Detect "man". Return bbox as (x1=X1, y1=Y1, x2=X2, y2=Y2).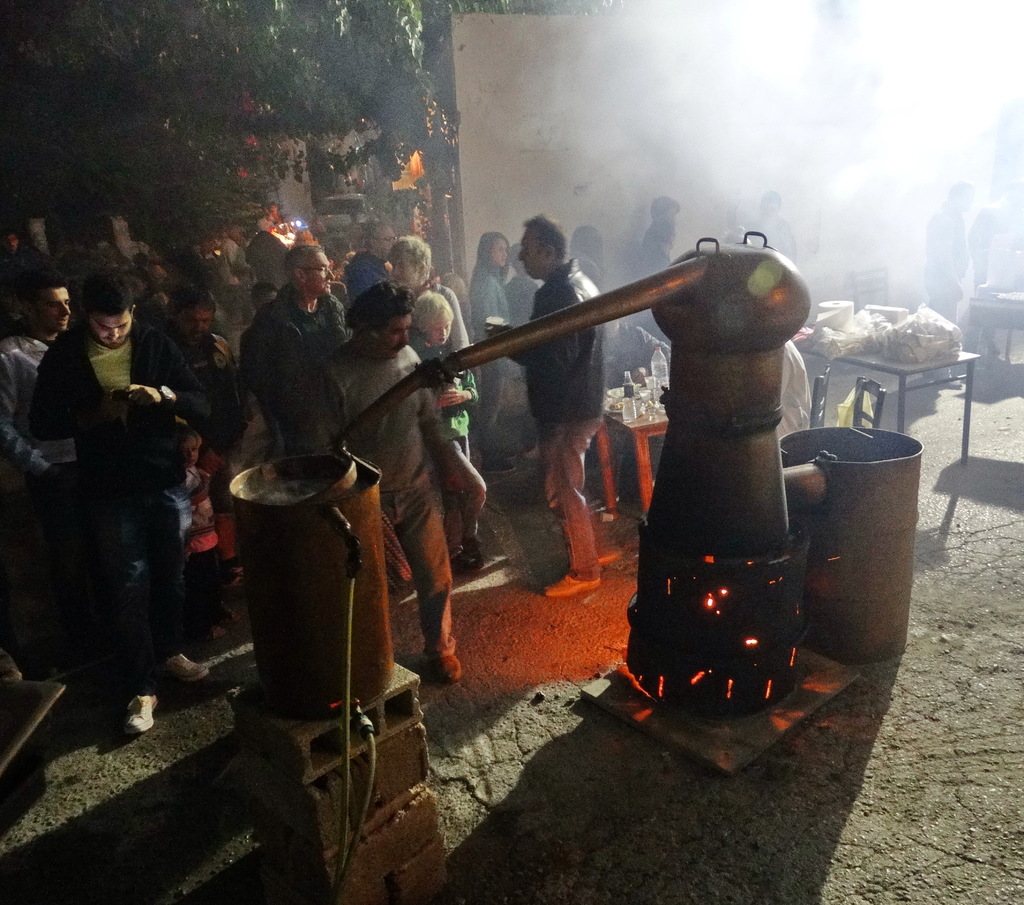
(x1=614, y1=193, x2=684, y2=293).
